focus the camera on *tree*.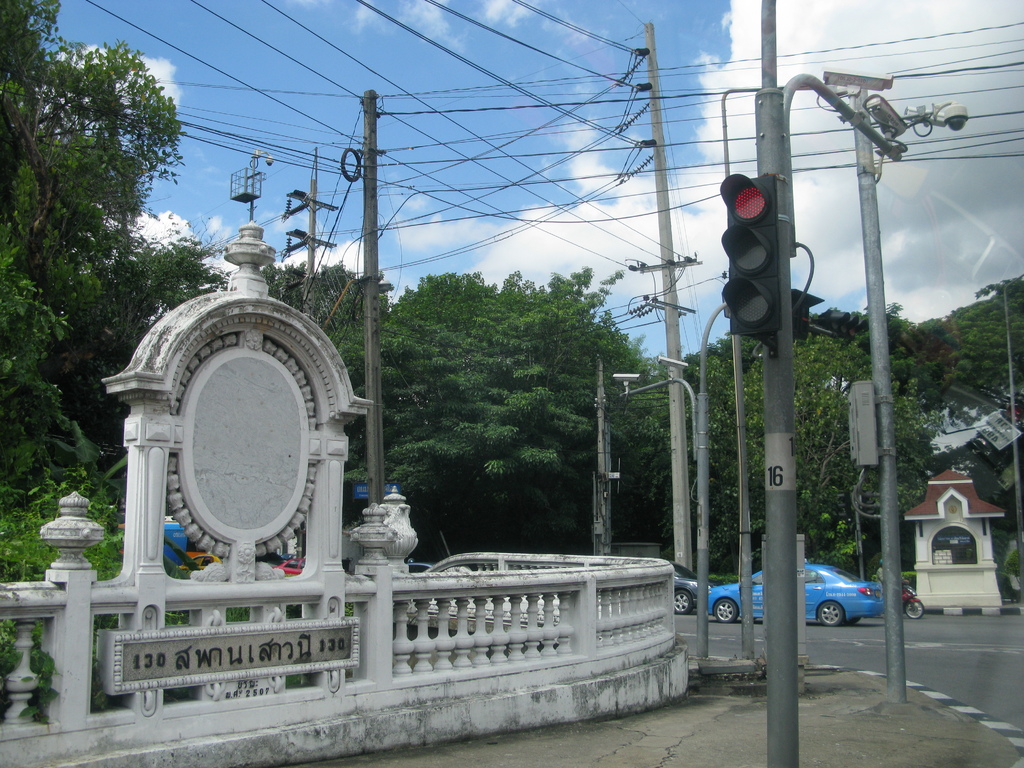
Focus region: locate(350, 268, 654, 547).
